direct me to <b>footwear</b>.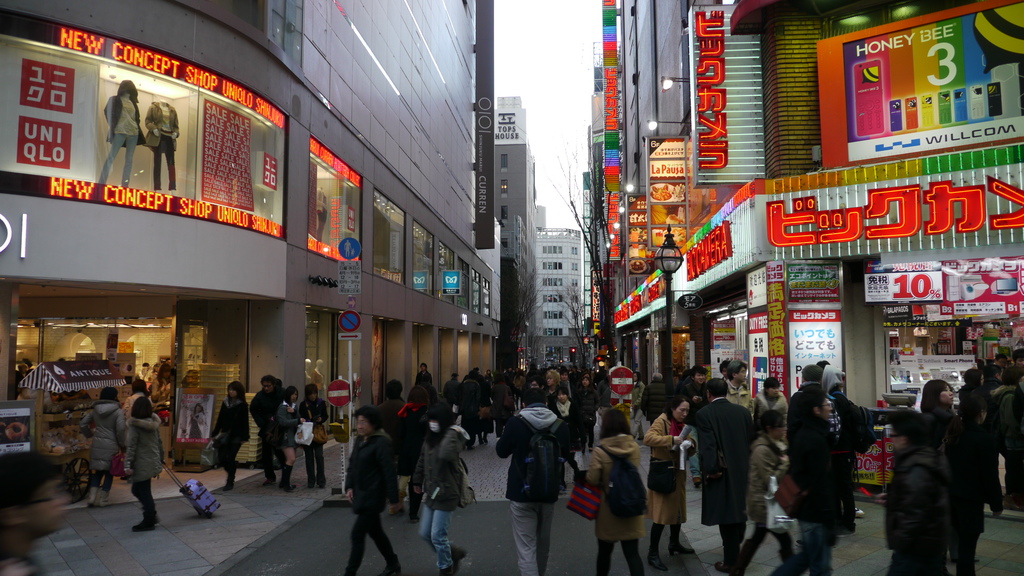
Direction: left=774, top=532, right=803, bottom=575.
